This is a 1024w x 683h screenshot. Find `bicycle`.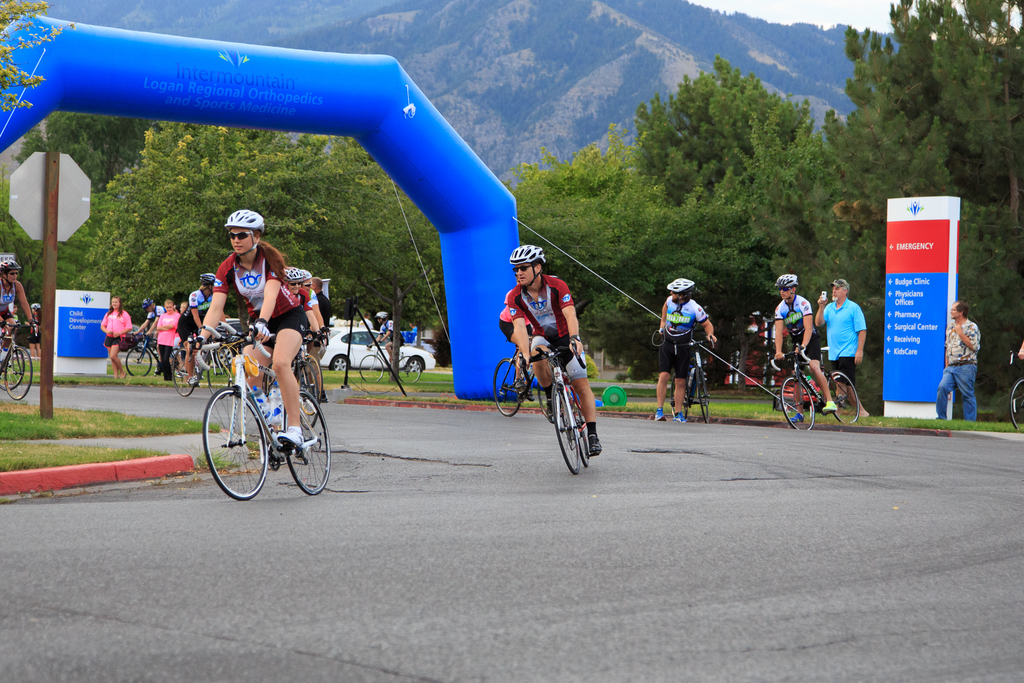
Bounding box: region(124, 332, 171, 374).
